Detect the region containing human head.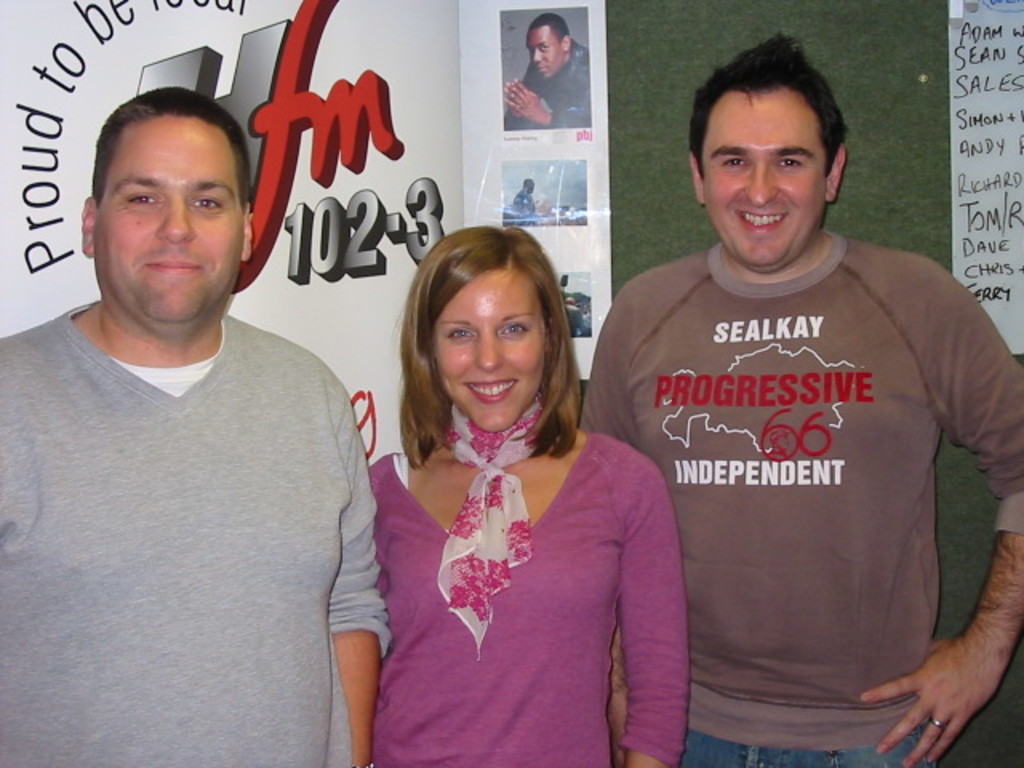
left=77, top=86, right=254, bottom=331.
